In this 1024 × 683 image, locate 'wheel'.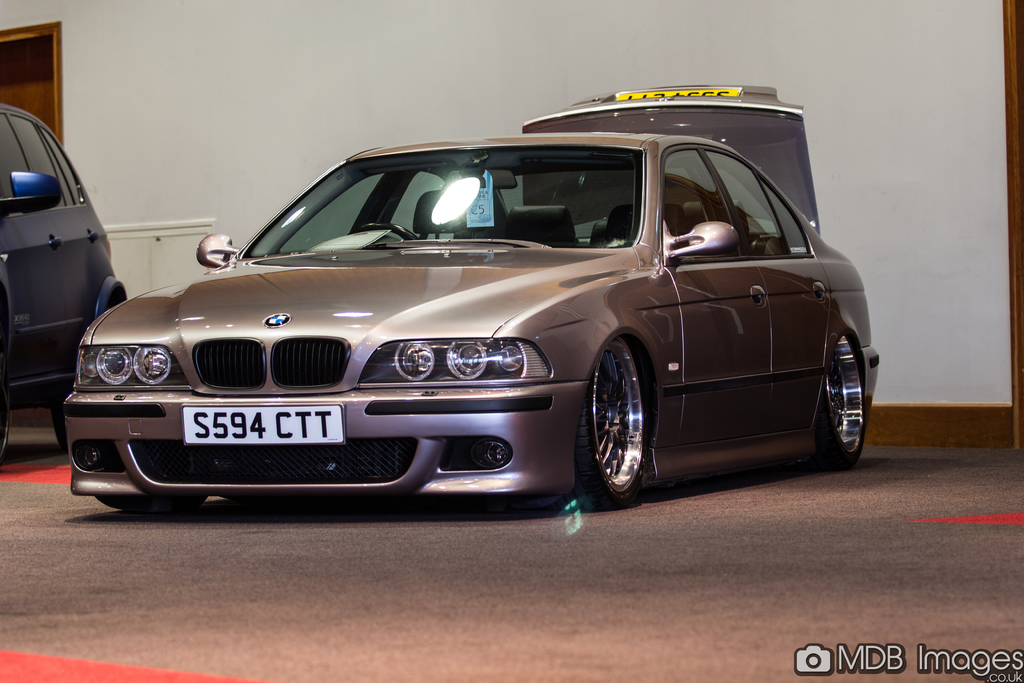
Bounding box: [x1=358, y1=222, x2=420, y2=242].
